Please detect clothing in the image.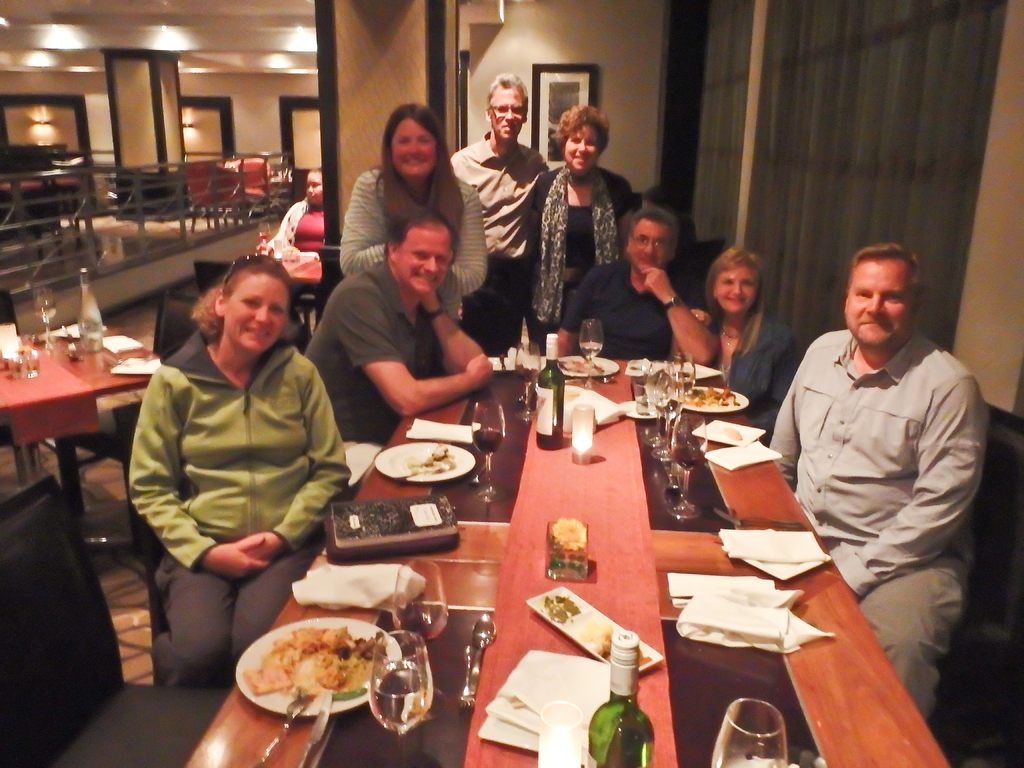
{"left": 700, "top": 304, "right": 803, "bottom": 442}.
